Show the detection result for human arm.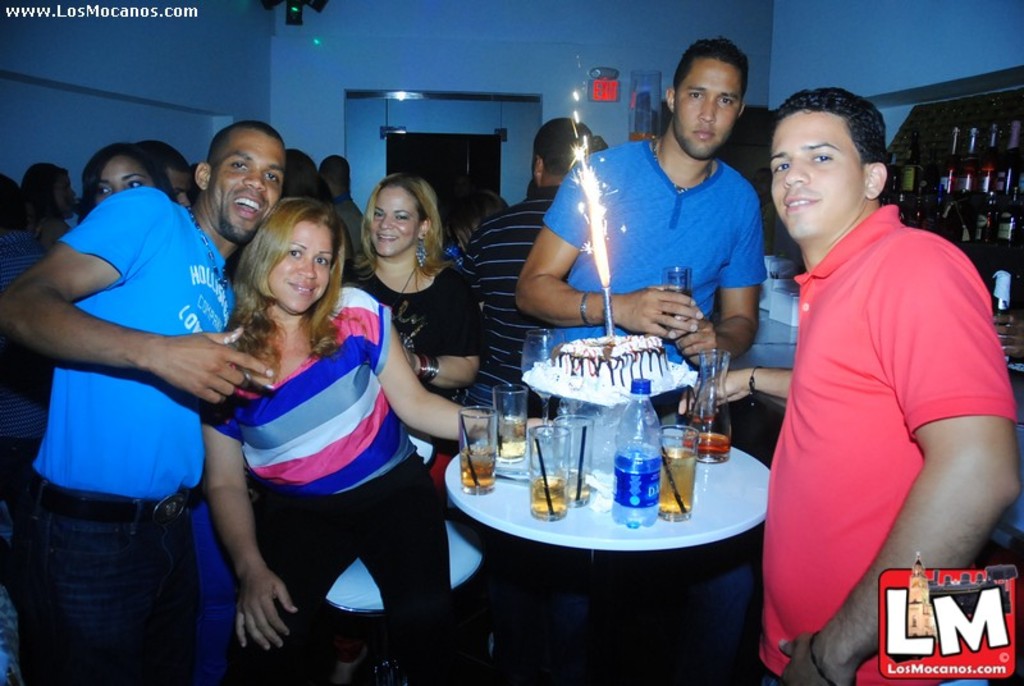
l=681, t=369, r=797, b=413.
